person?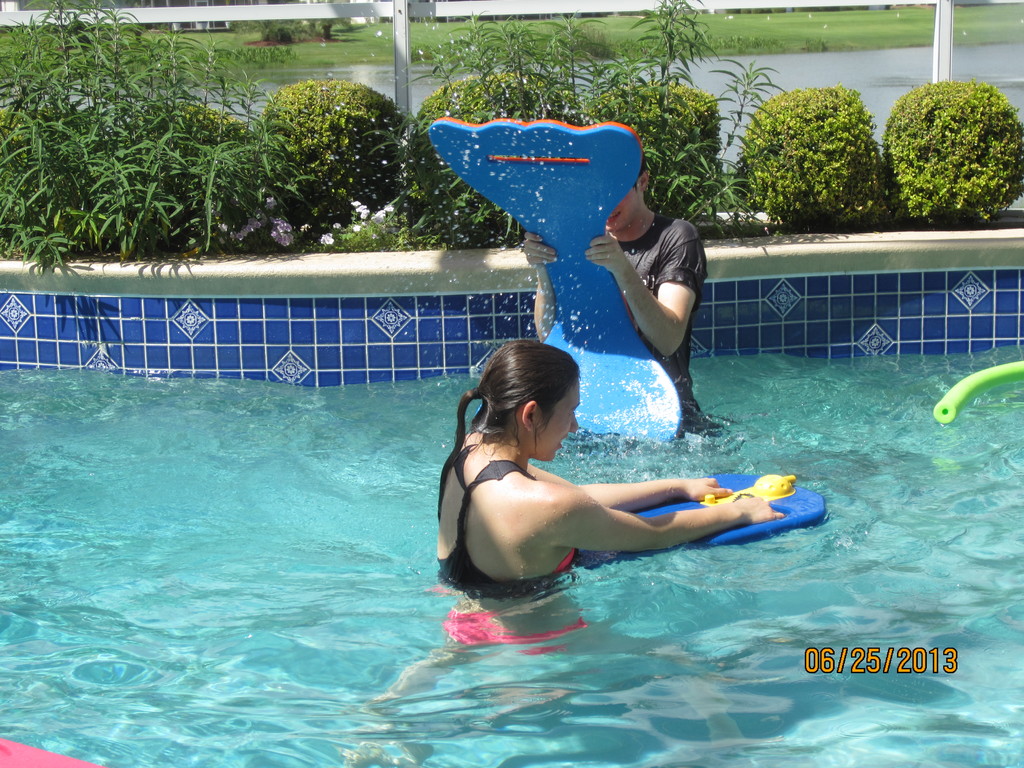
(x1=522, y1=150, x2=721, y2=444)
